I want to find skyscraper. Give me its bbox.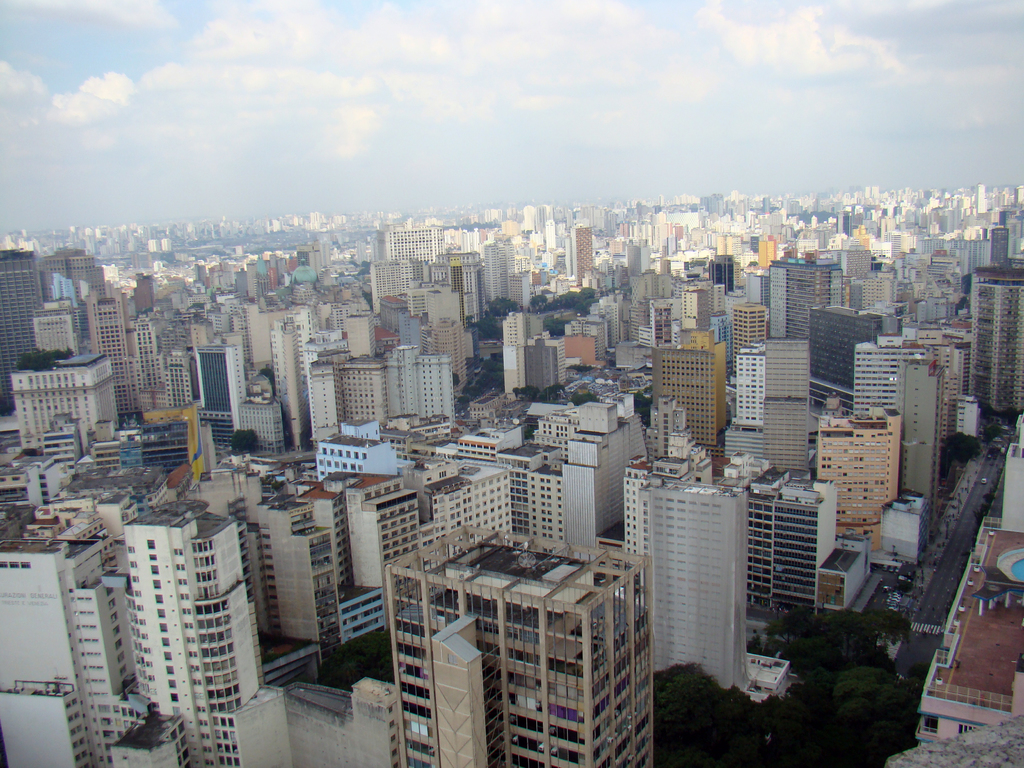
[x1=482, y1=244, x2=510, y2=298].
